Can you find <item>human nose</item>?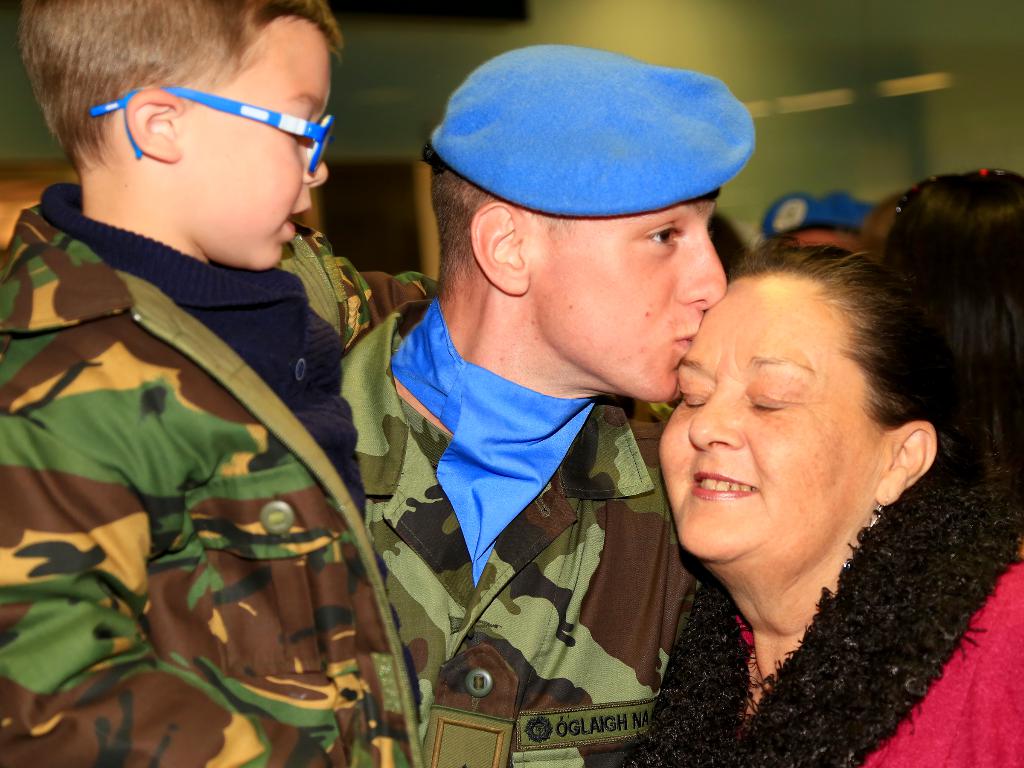
Yes, bounding box: bbox=(301, 141, 328, 185).
